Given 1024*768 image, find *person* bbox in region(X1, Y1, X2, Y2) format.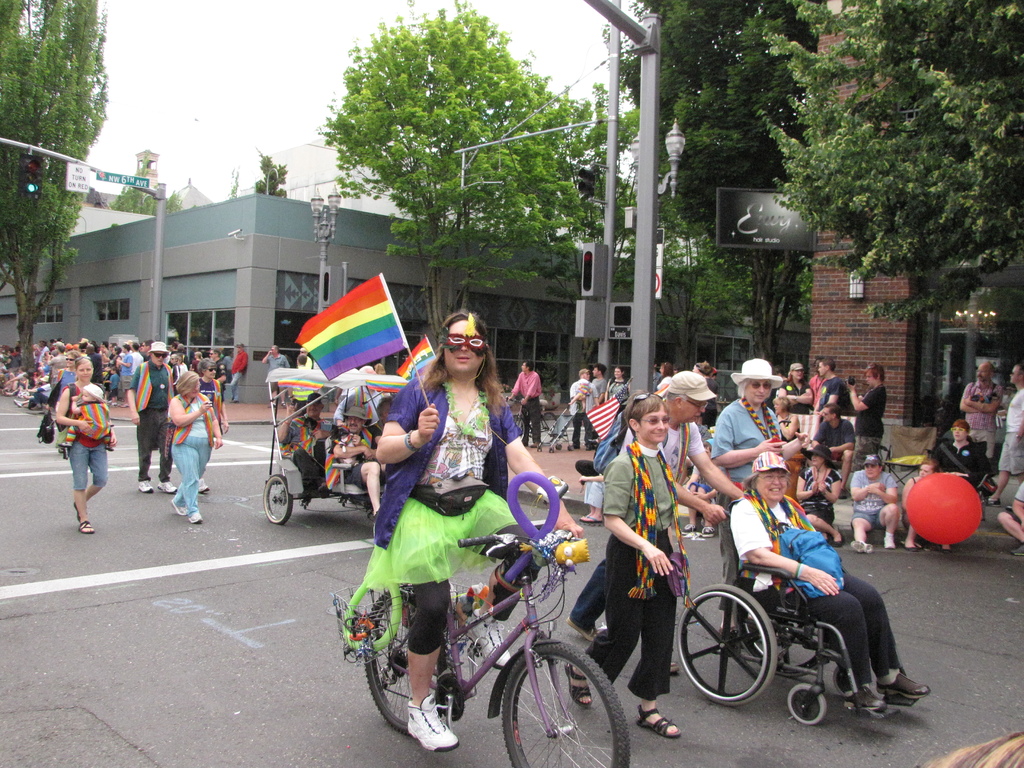
region(817, 352, 851, 424).
